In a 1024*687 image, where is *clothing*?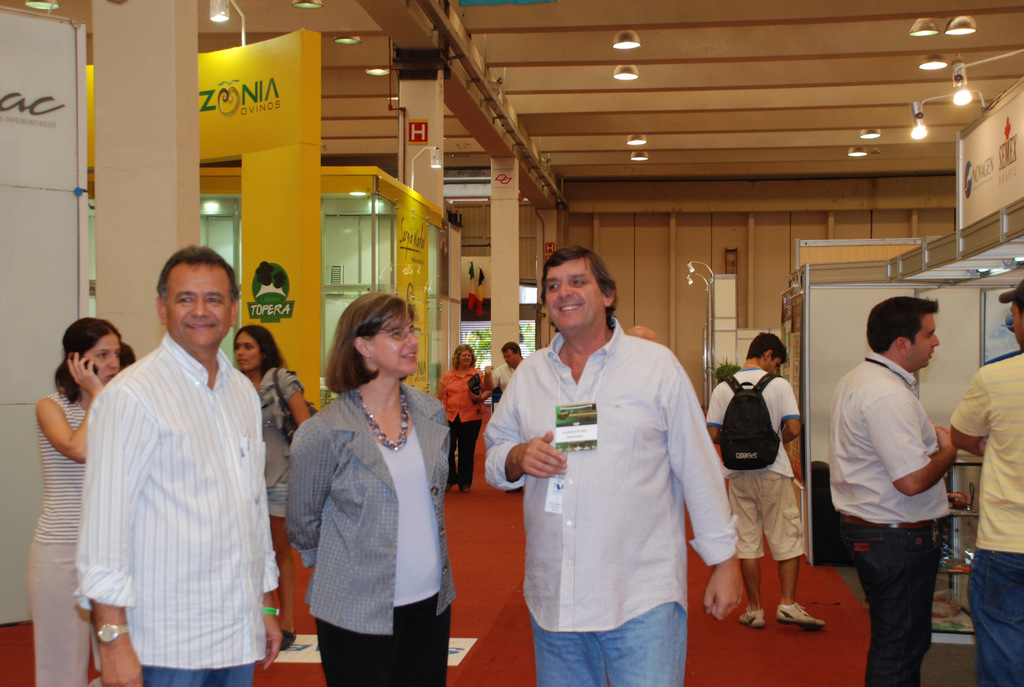
BBox(246, 362, 307, 533).
